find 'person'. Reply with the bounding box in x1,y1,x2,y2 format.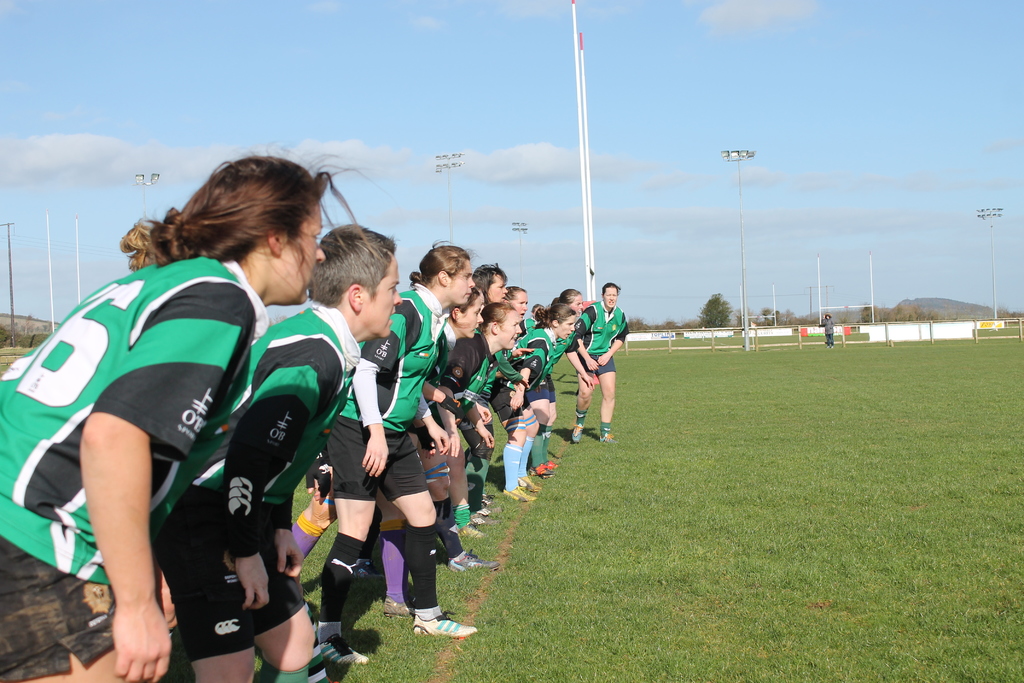
0,138,627,682.
